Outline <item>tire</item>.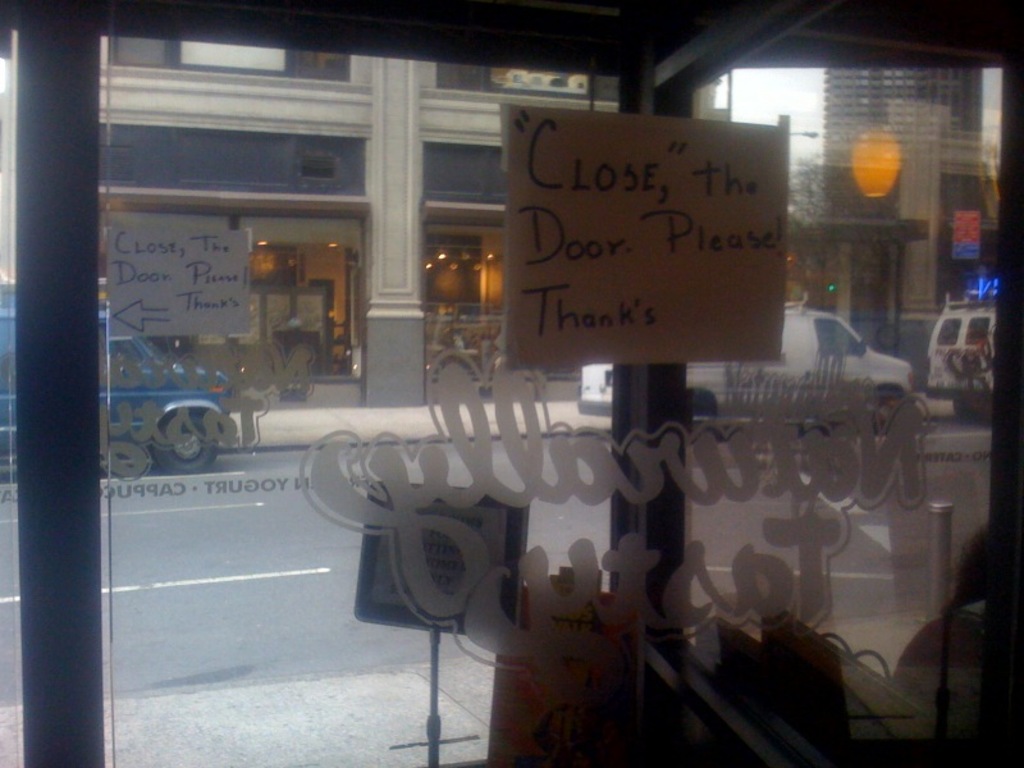
Outline: <bbox>689, 390, 723, 433</bbox>.
